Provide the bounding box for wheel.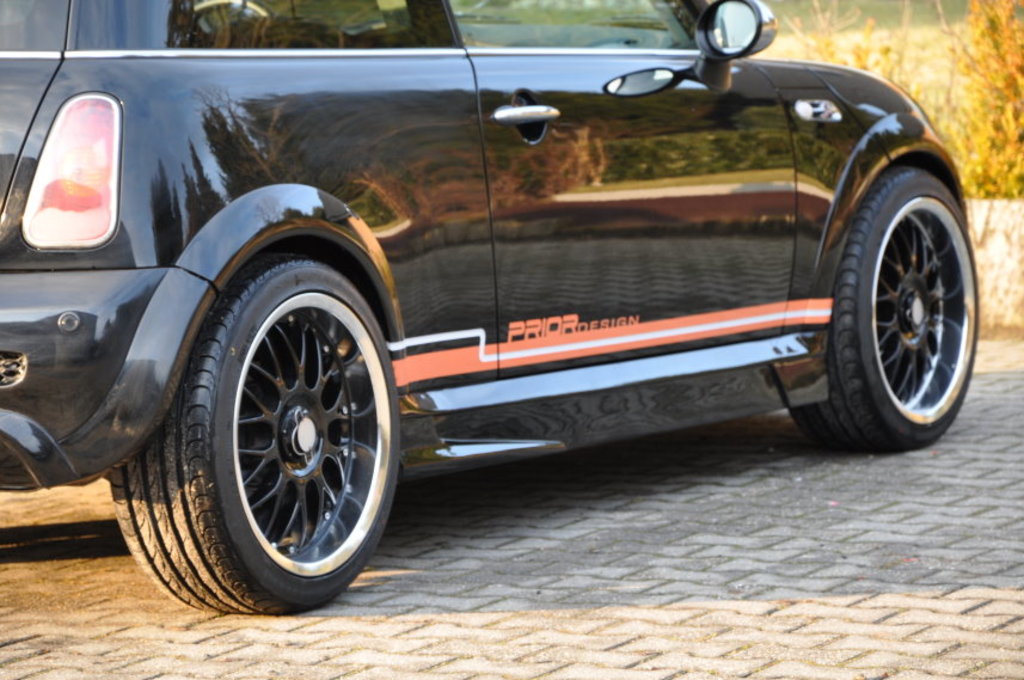
bbox(790, 167, 977, 455).
